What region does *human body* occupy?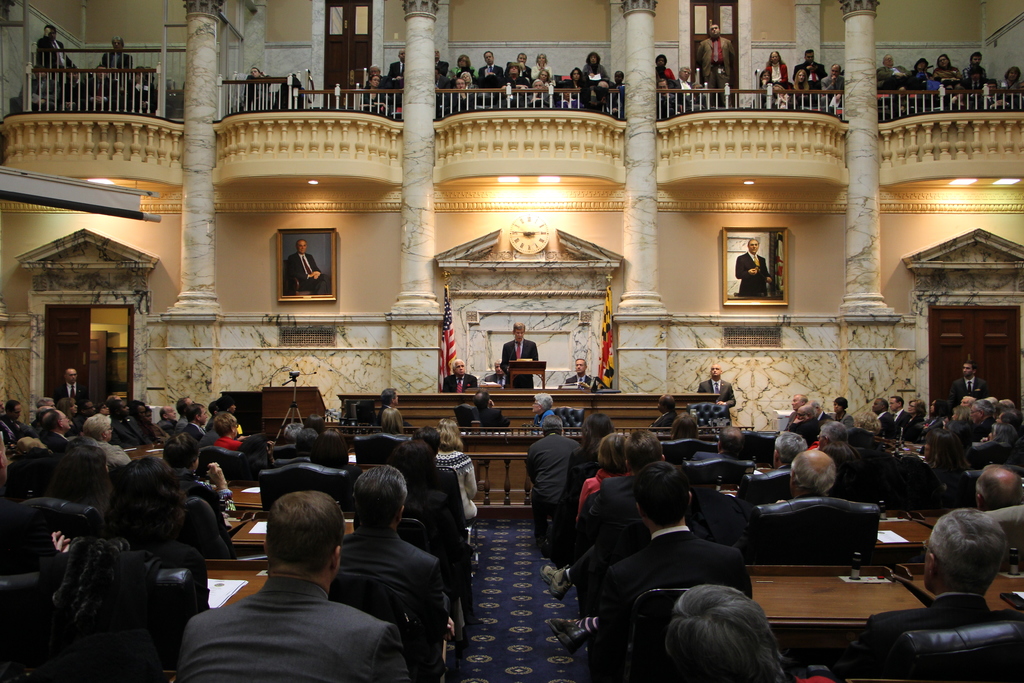
crop(180, 511, 390, 682).
